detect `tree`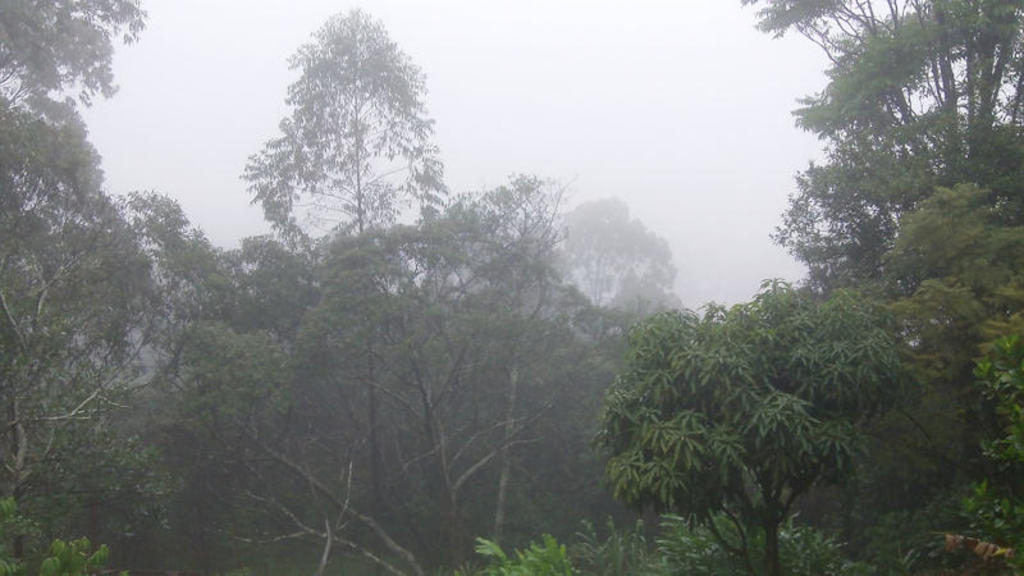
select_region(749, 0, 1023, 289)
